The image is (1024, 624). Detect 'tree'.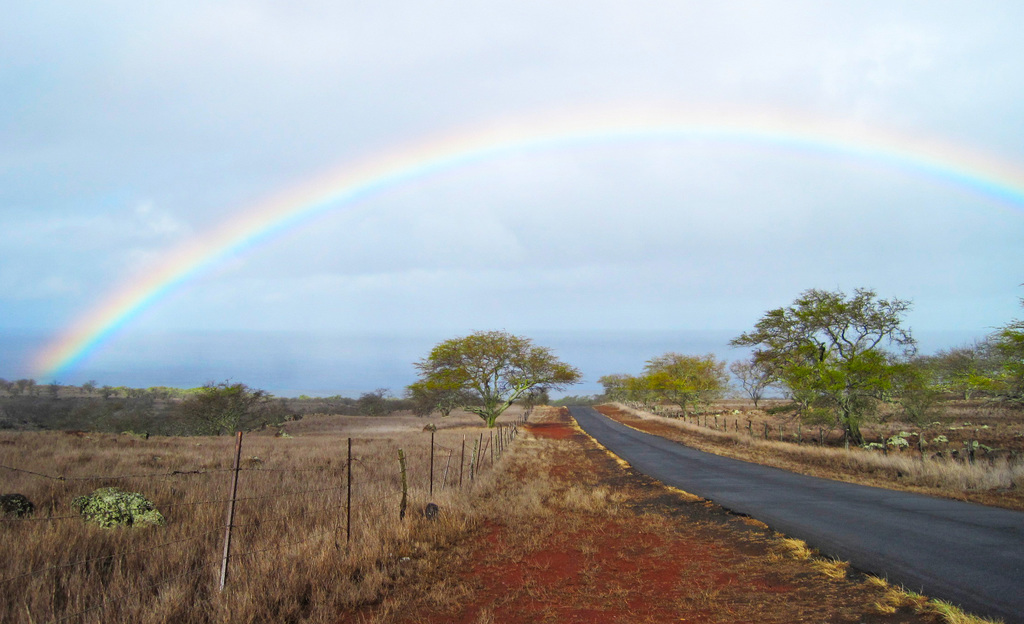
Detection: 783:369:904:443.
